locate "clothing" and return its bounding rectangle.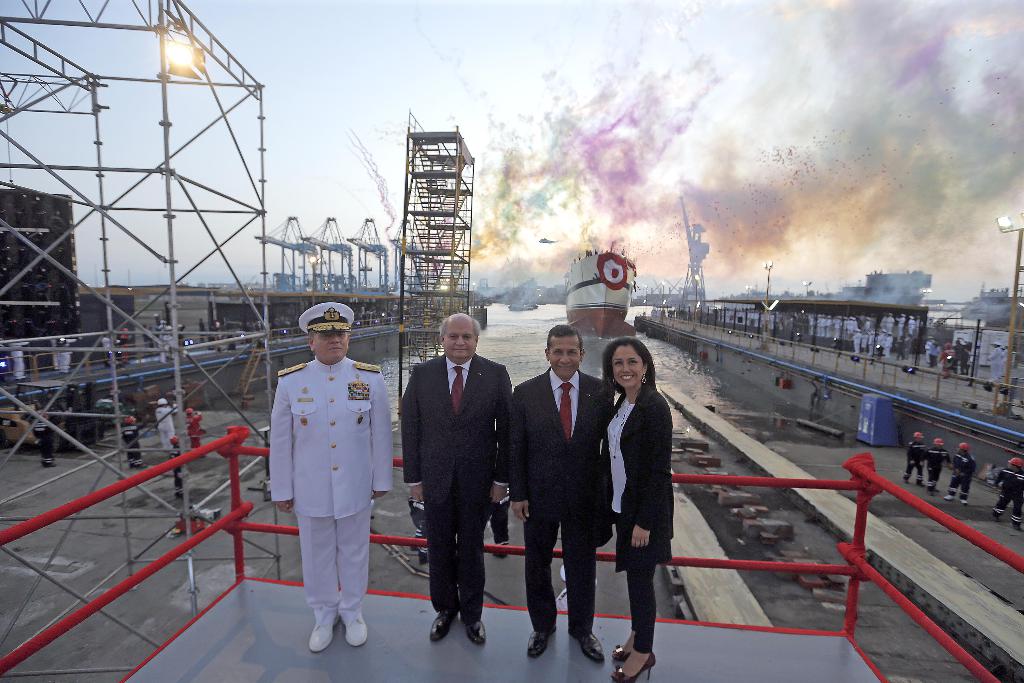
BBox(490, 488, 512, 547).
